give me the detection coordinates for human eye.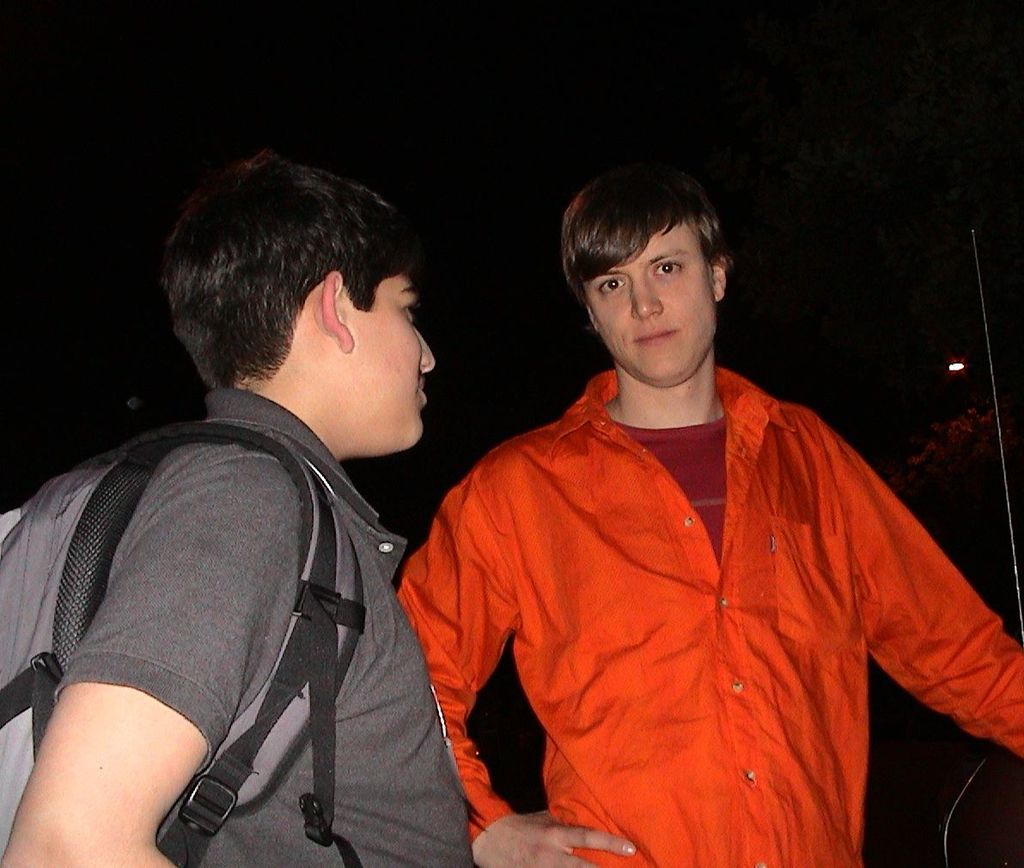
box=[596, 278, 628, 294].
